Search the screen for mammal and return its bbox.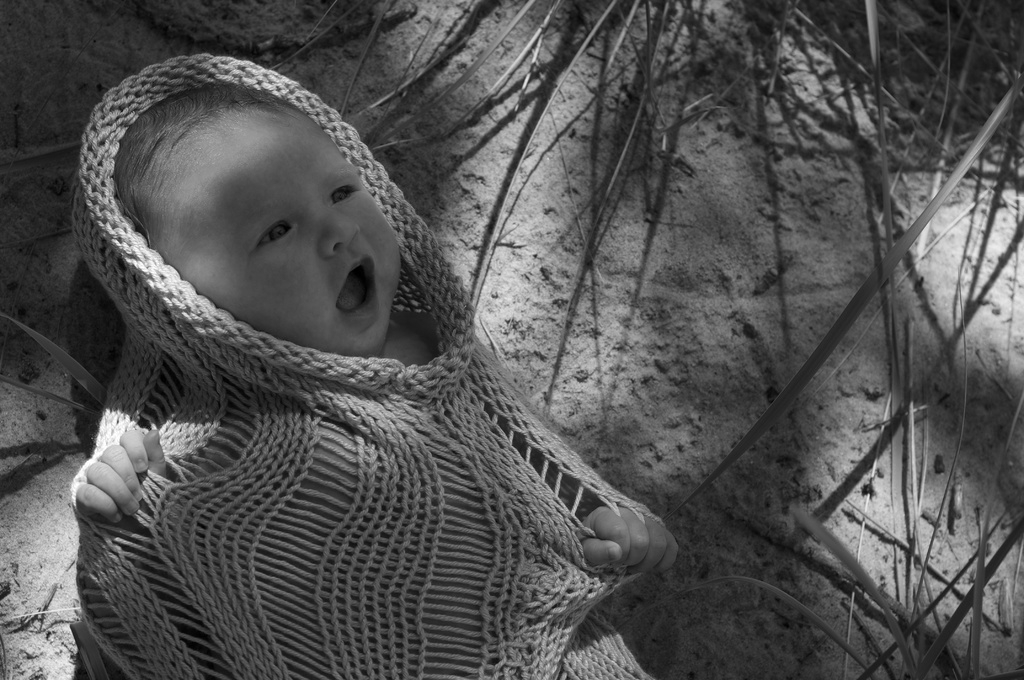
Found: {"x1": 20, "y1": 69, "x2": 729, "y2": 668}.
